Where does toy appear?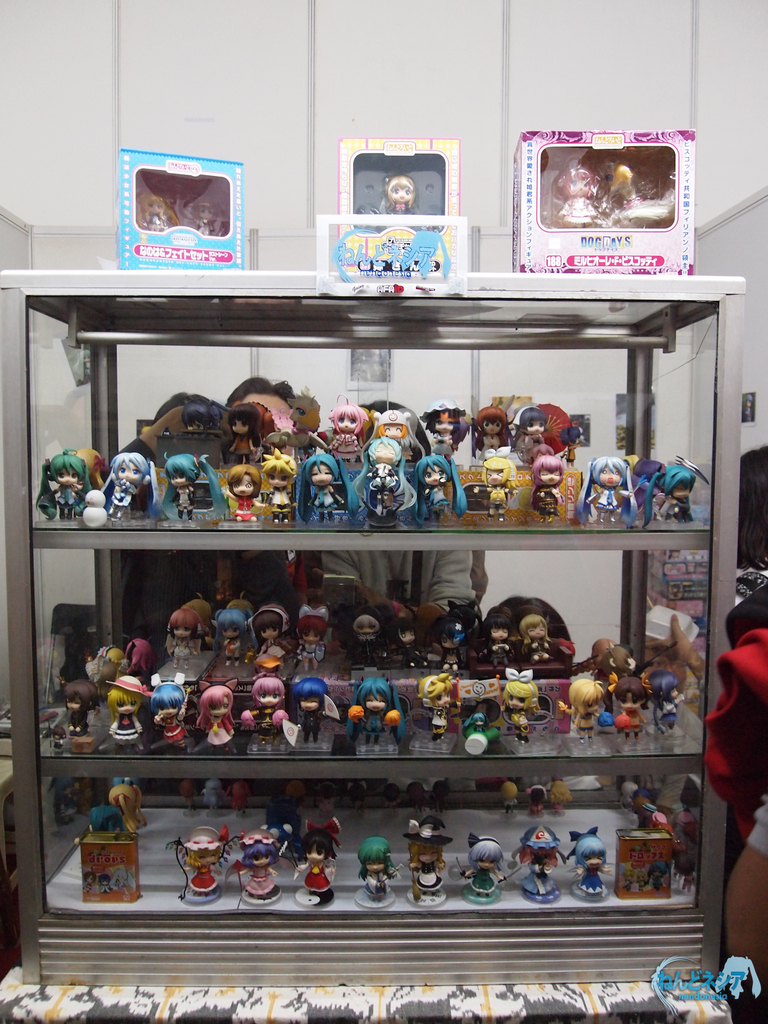
Appears at 401 813 454 909.
